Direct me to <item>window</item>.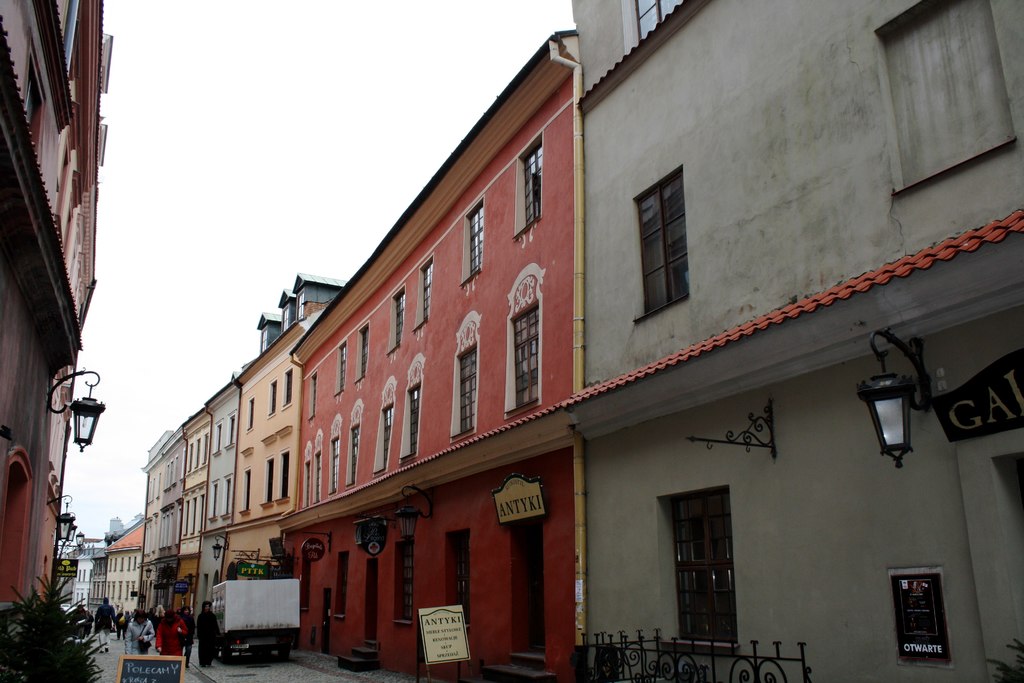
Direction: 207, 481, 218, 518.
